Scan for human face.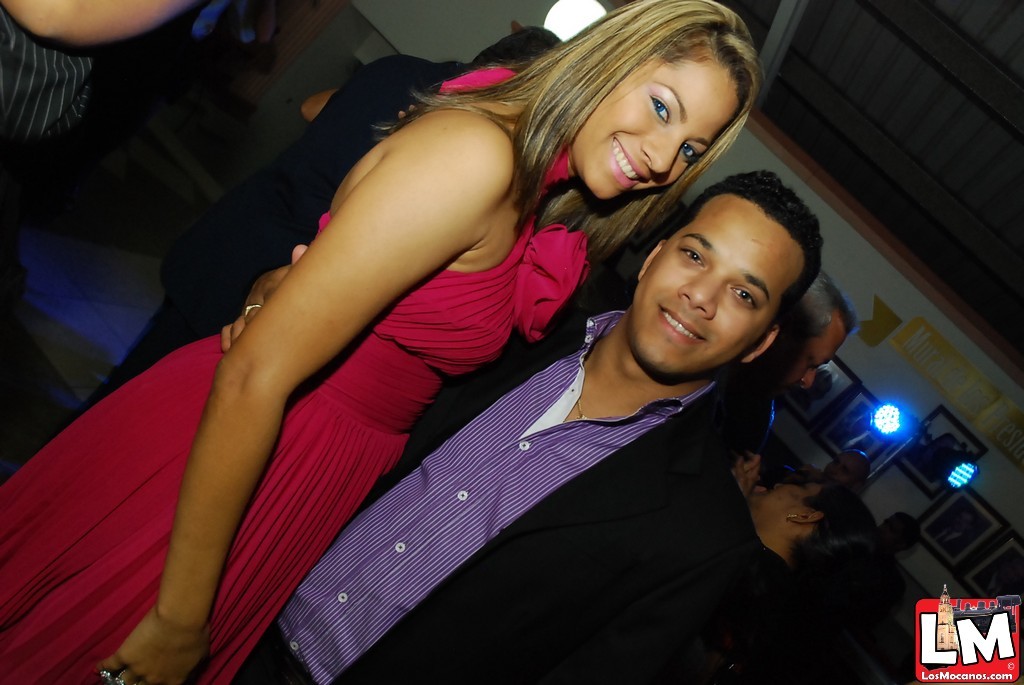
Scan result: region(634, 187, 809, 380).
